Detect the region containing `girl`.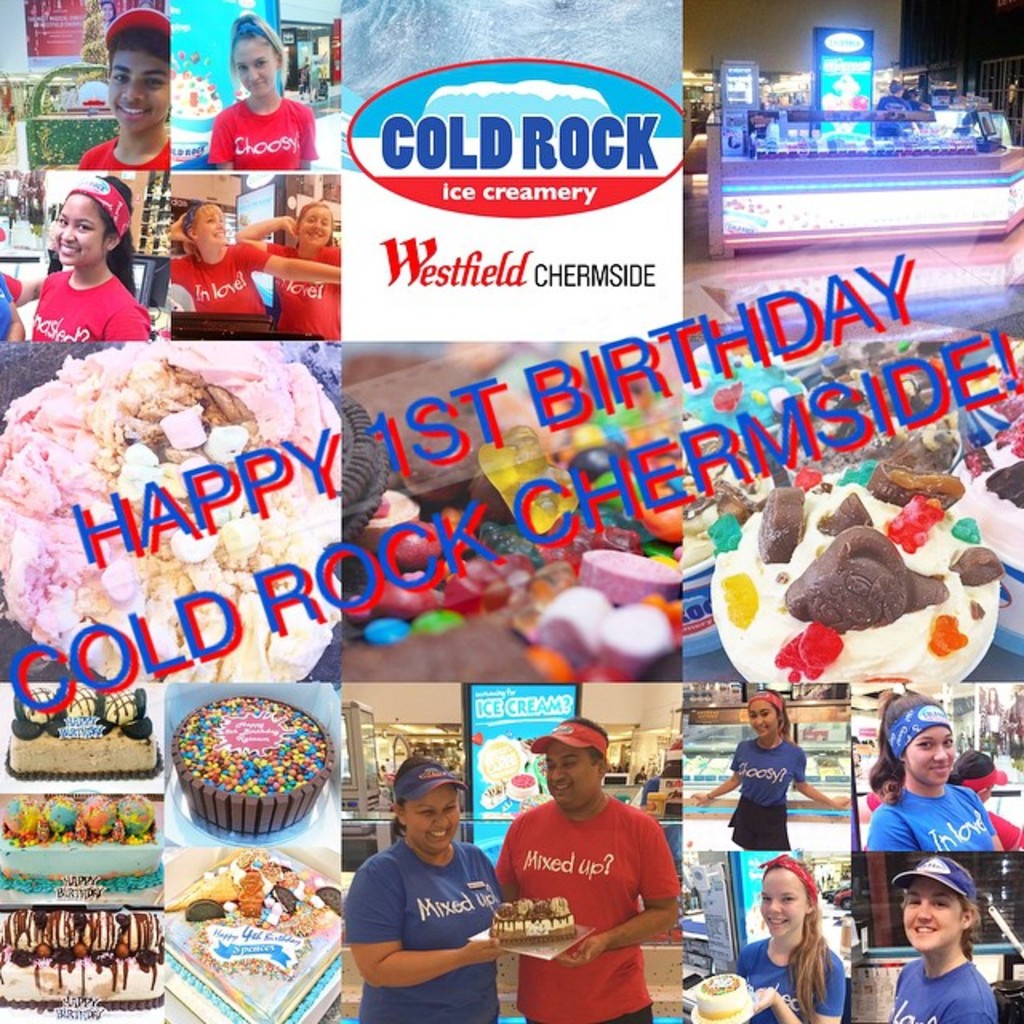
704/851/846/1022.
